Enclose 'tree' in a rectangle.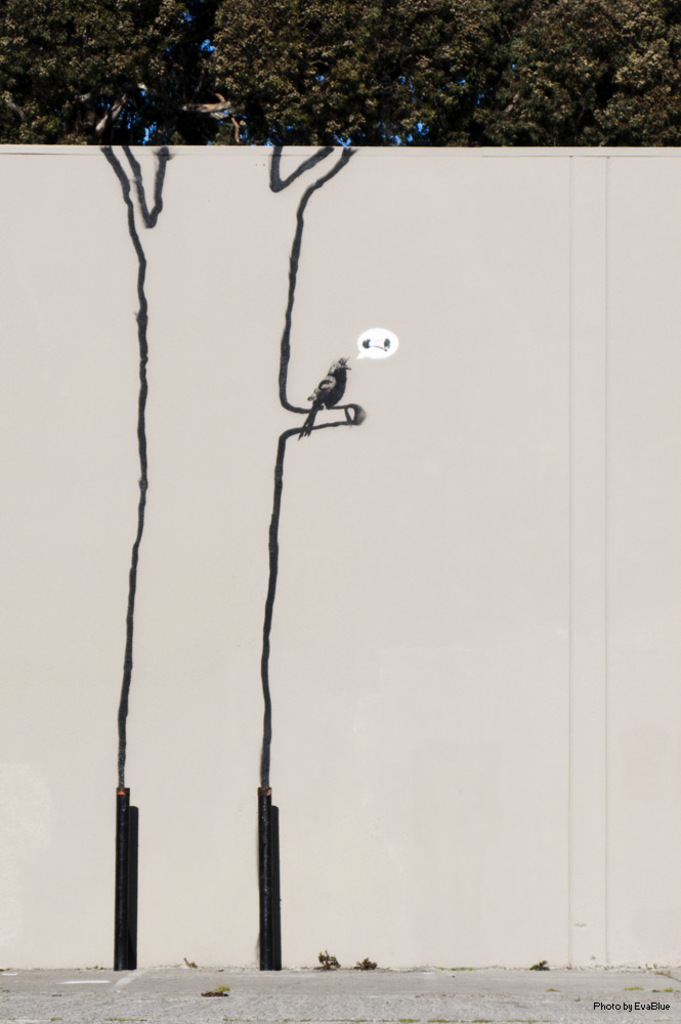
locate(0, 0, 680, 144).
